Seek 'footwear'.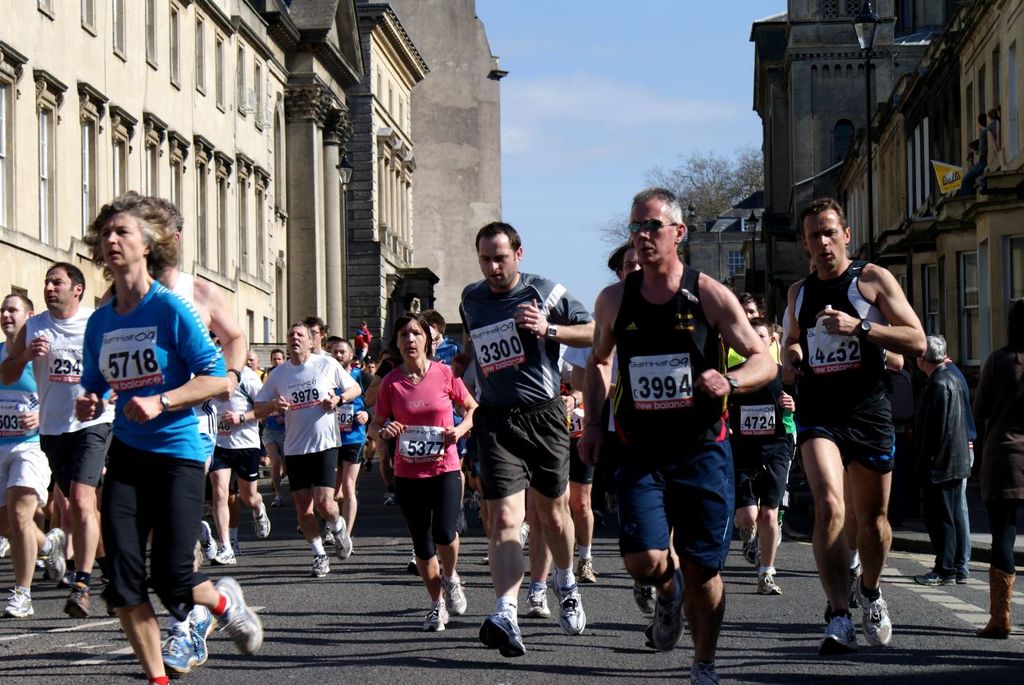
bbox=[402, 551, 416, 570].
